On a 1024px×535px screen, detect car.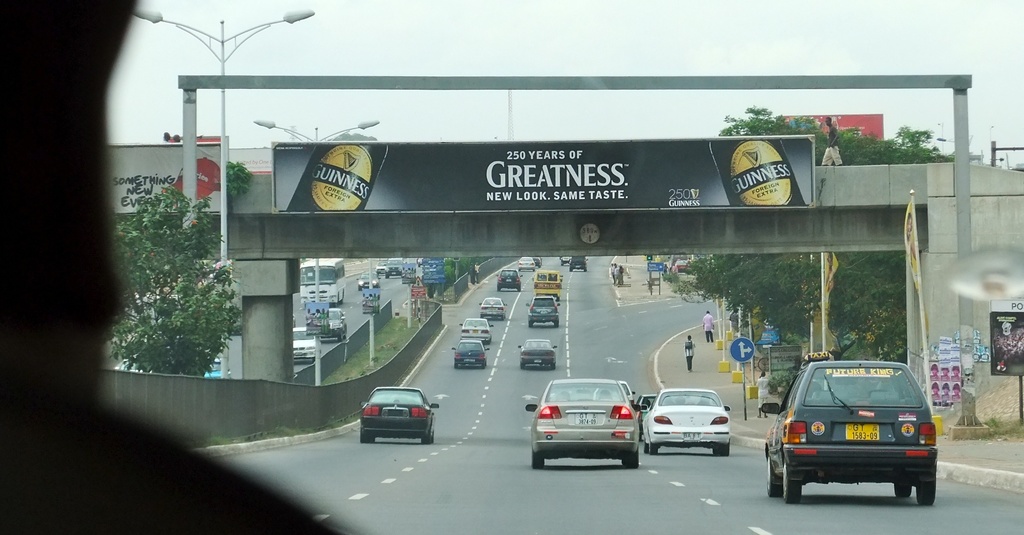
bbox=(518, 257, 538, 272).
